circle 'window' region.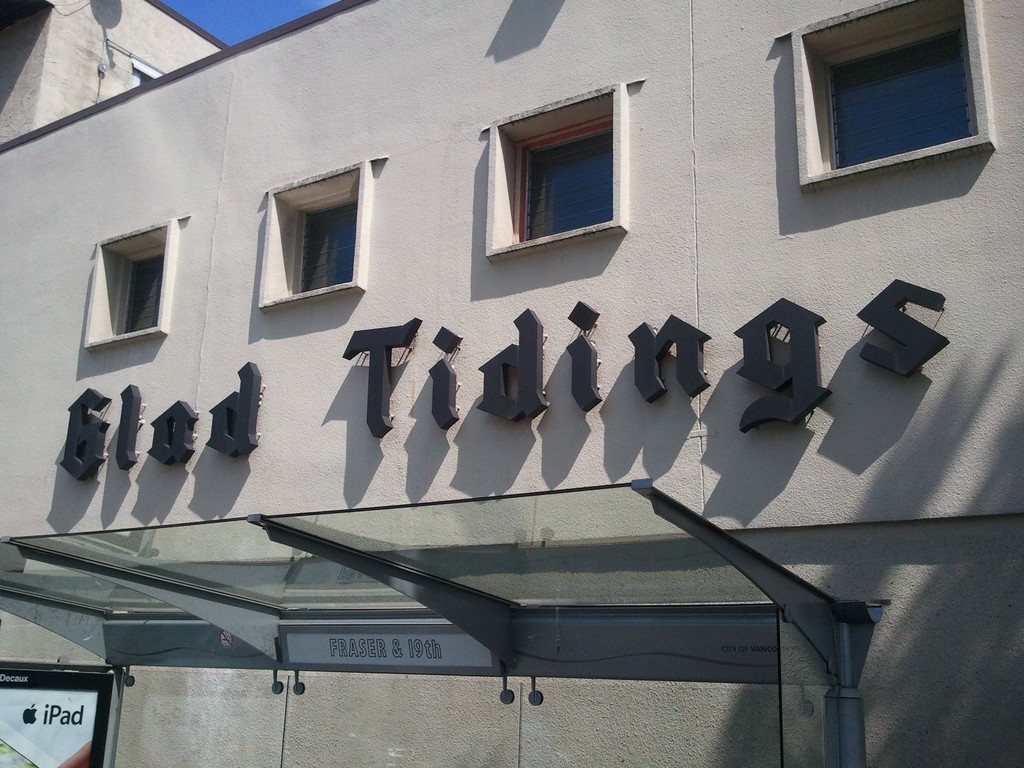
Region: [112, 254, 169, 328].
